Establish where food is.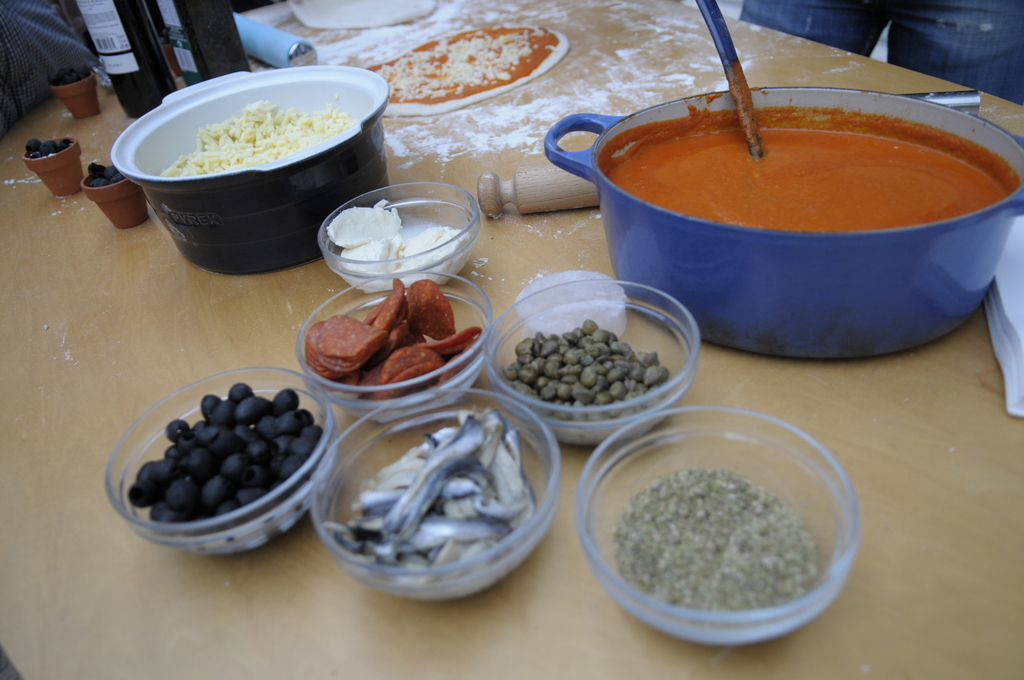
Established at 134 384 323 512.
